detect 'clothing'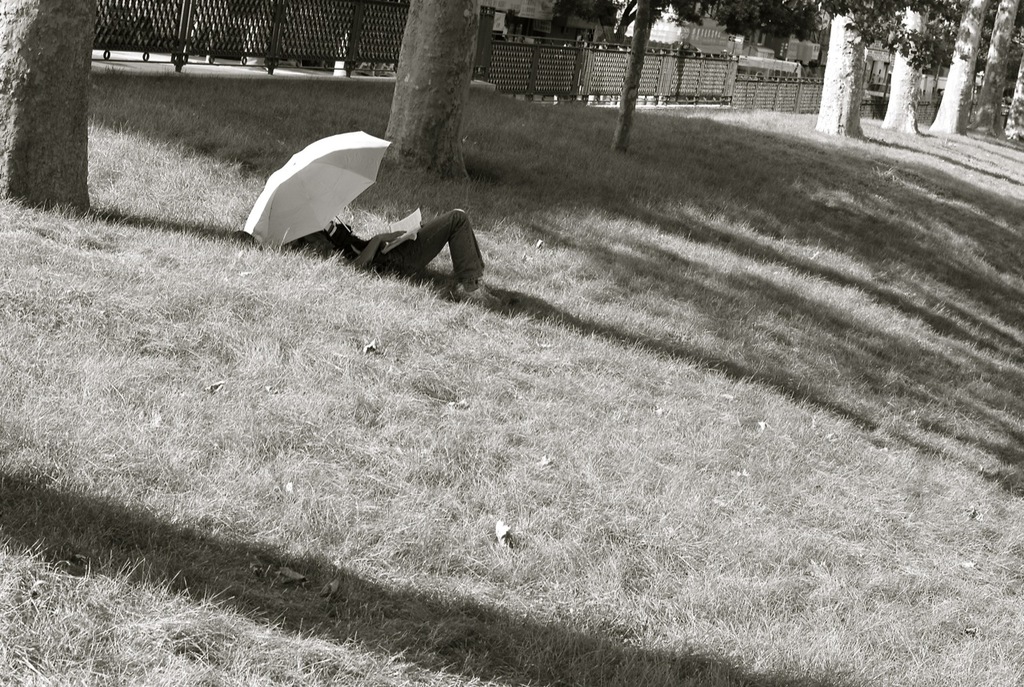
[x1=315, y1=202, x2=476, y2=289]
